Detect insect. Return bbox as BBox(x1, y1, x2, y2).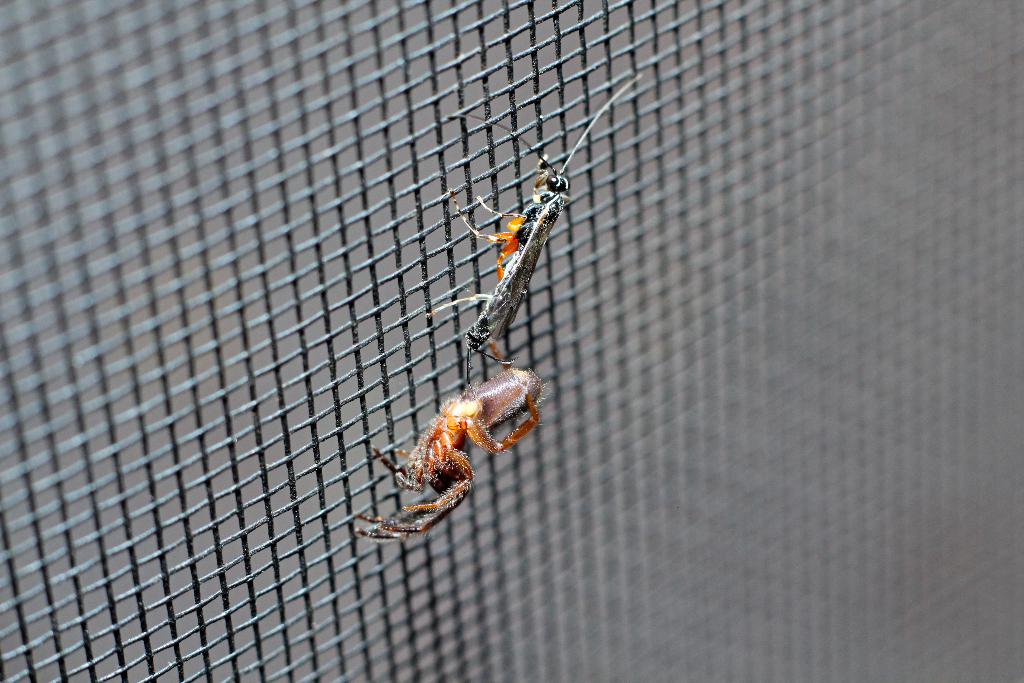
BBox(447, 72, 639, 388).
